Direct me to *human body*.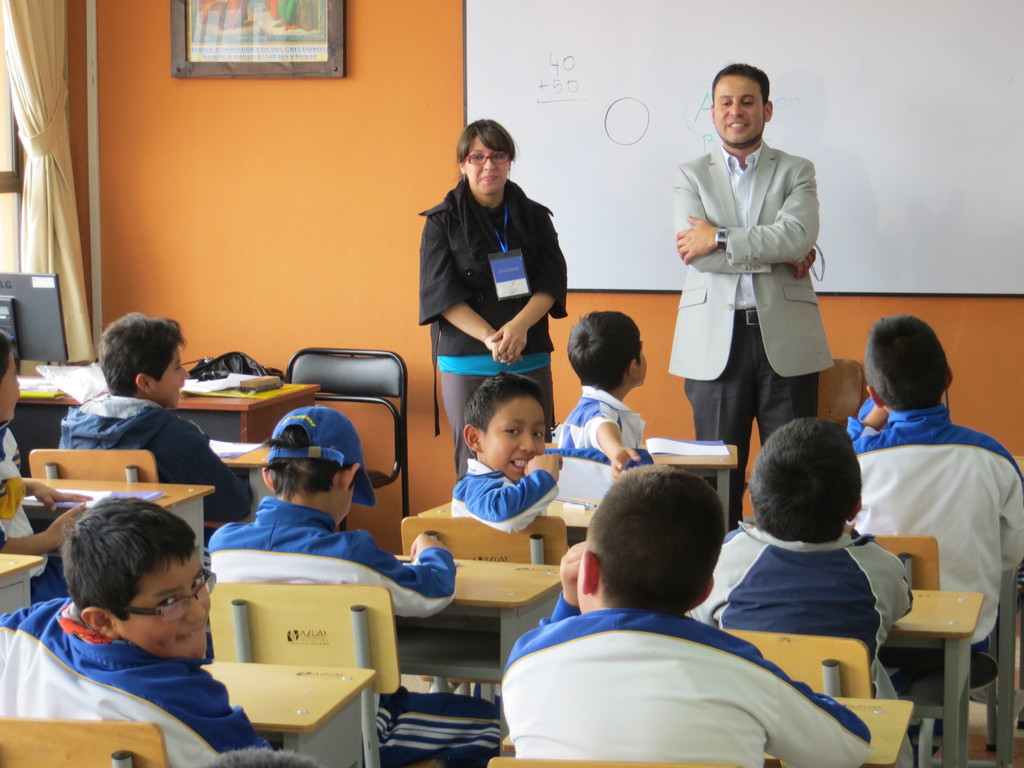
Direction: <bbox>0, 428, 95, 602</bbox>.
